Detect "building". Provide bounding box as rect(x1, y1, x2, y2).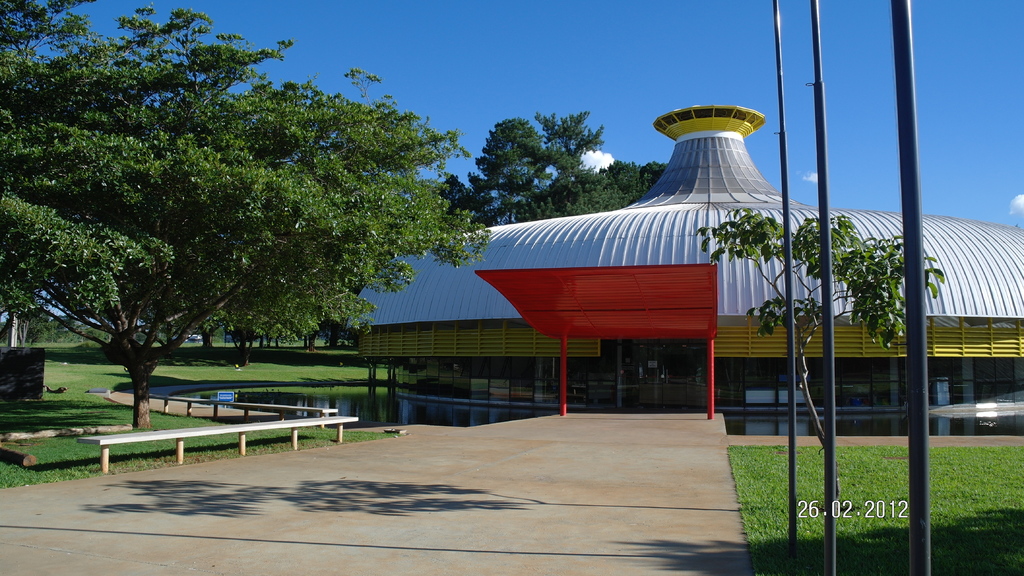
rect(354, 103, 1023, 434).
